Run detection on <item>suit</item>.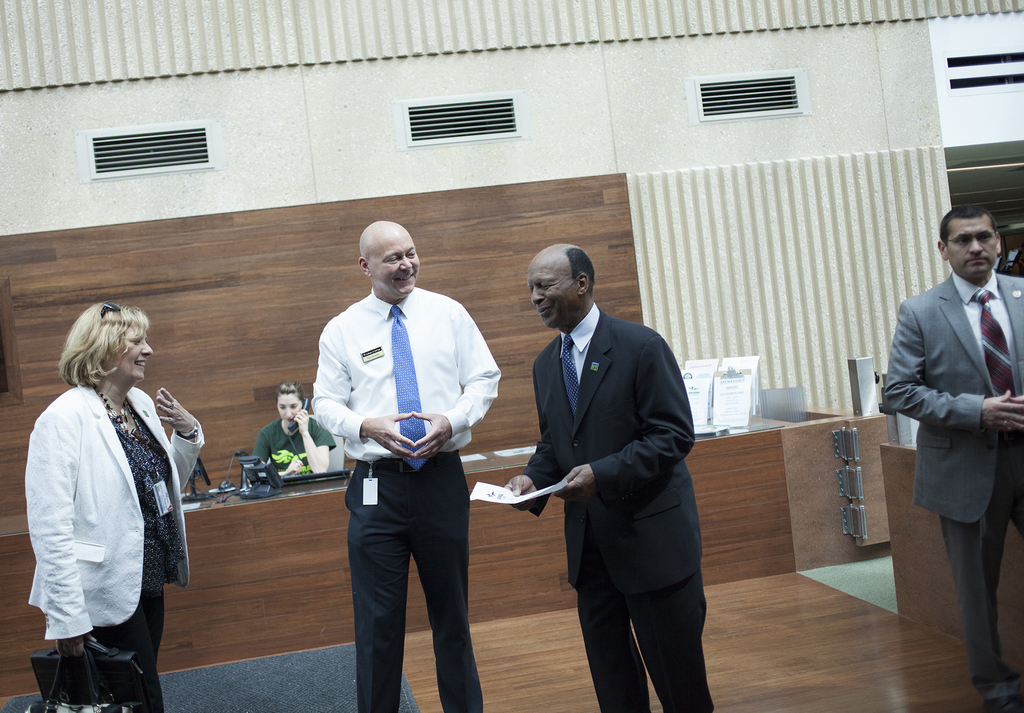
Result: (x1=502, y1=230, x2=719, y2=697).
